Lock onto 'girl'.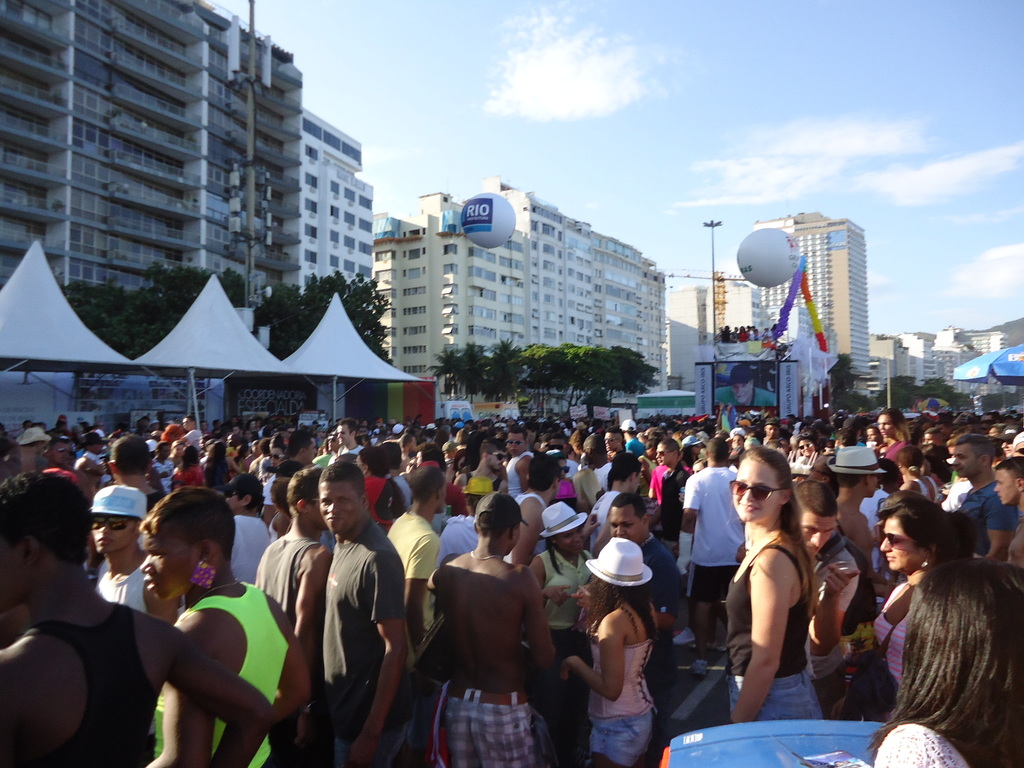
Locked: 561 552 673 765.
